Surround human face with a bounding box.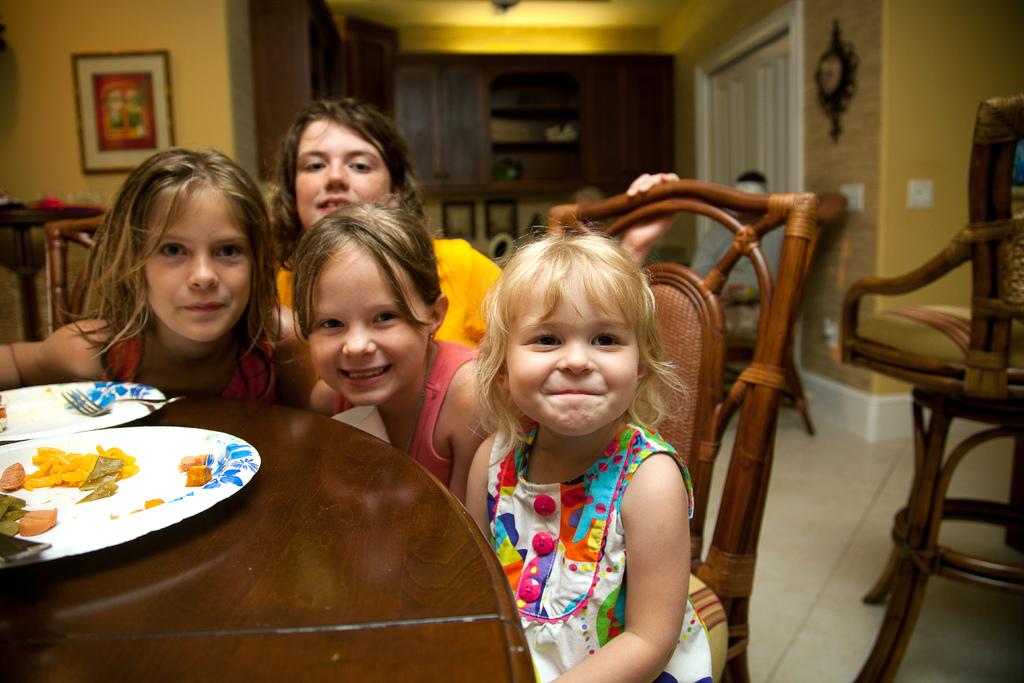
BBox(139, 184, 252, 340).
